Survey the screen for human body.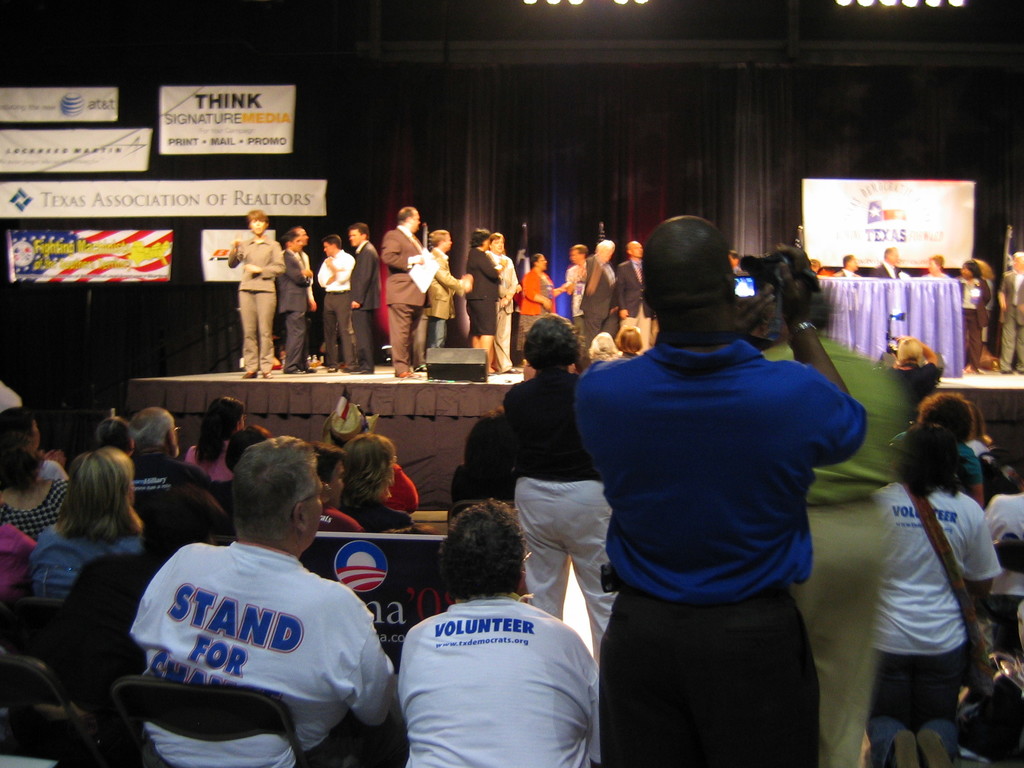
Survey found: 950:278:989:373.
